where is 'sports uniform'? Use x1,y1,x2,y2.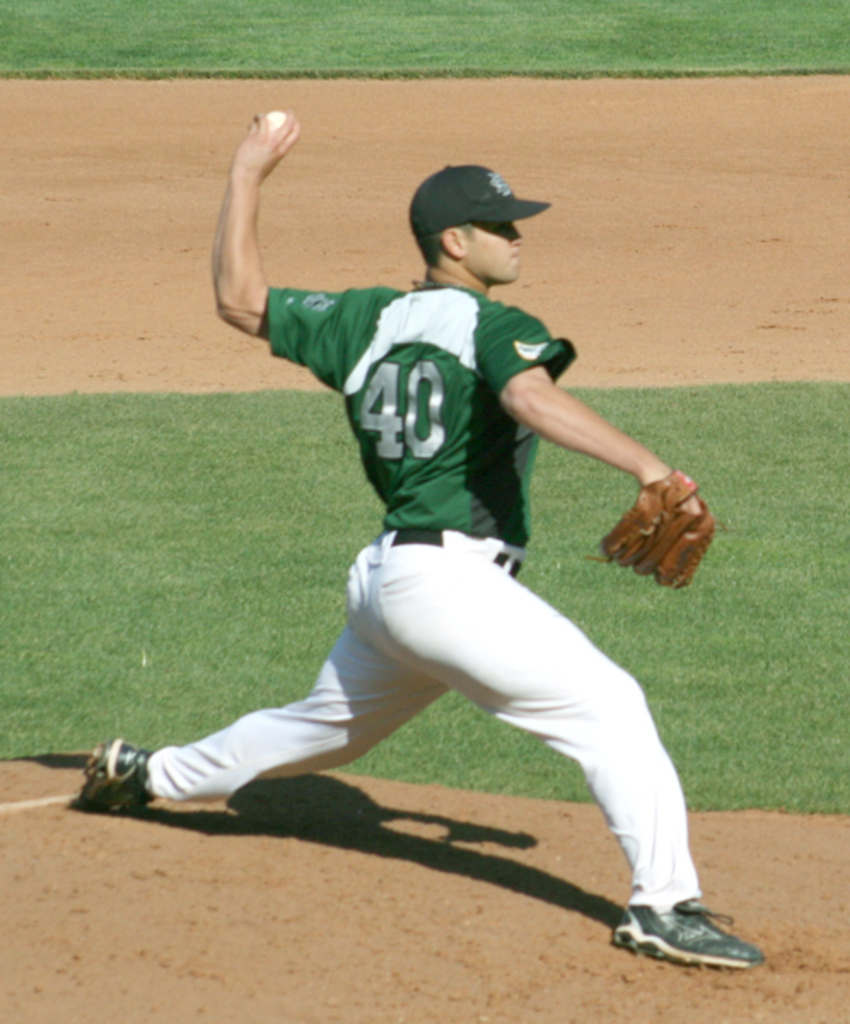
70,167,766,968.
